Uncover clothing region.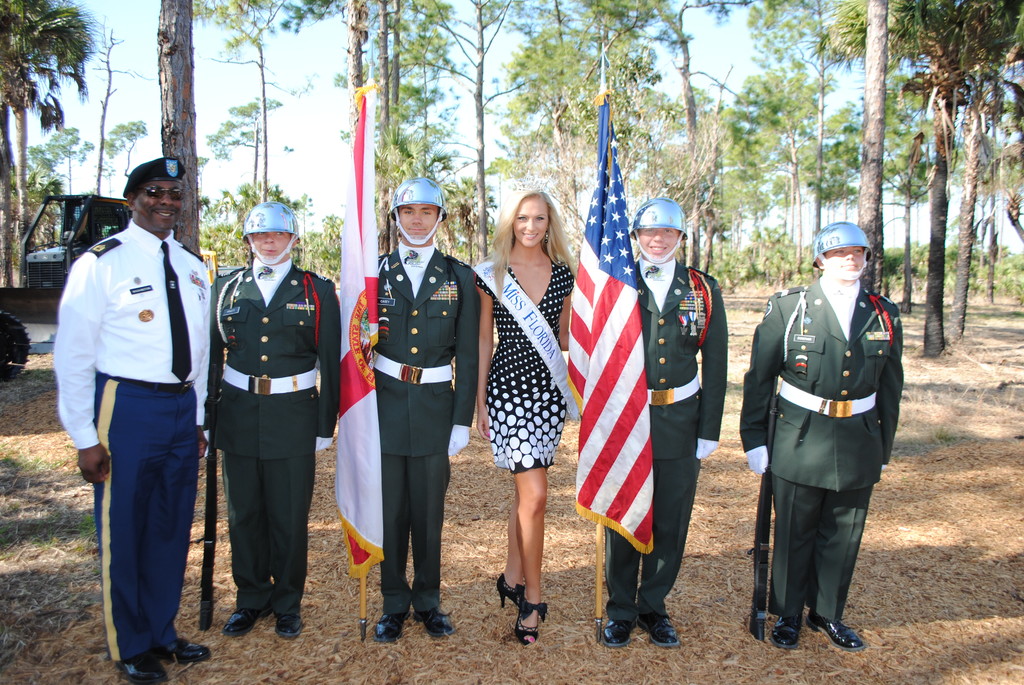
Uncovered: x1=380, y1=245, x2=476, y2=617.
